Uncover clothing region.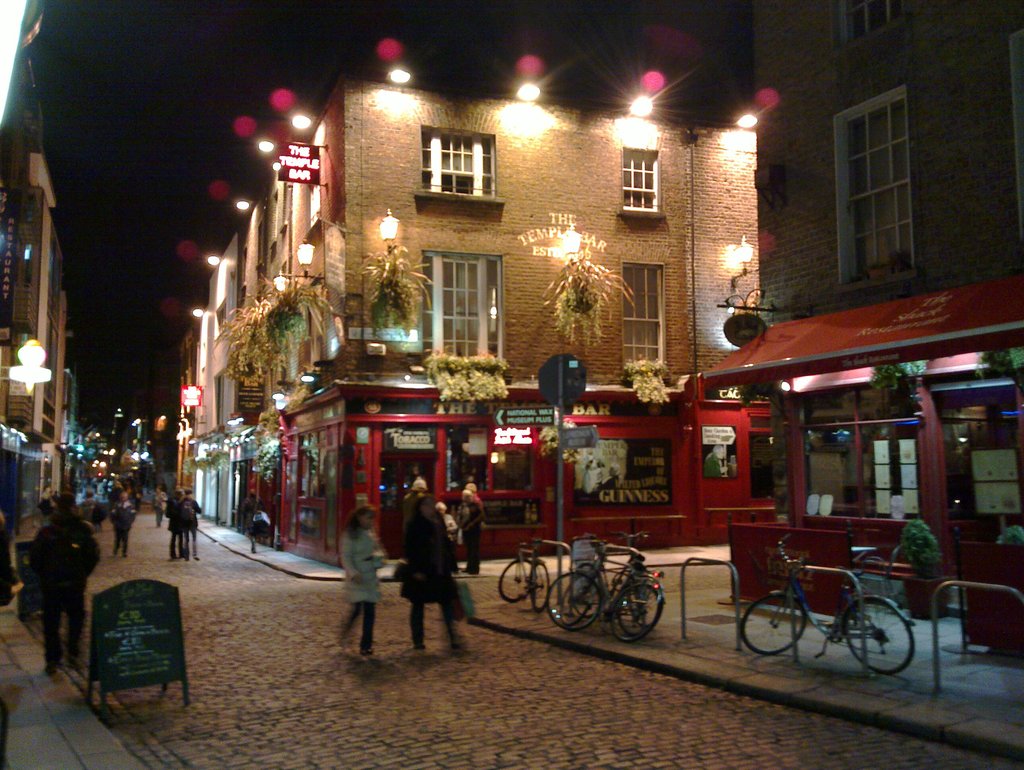
Uncovered: [181, 500, 201, 554].
